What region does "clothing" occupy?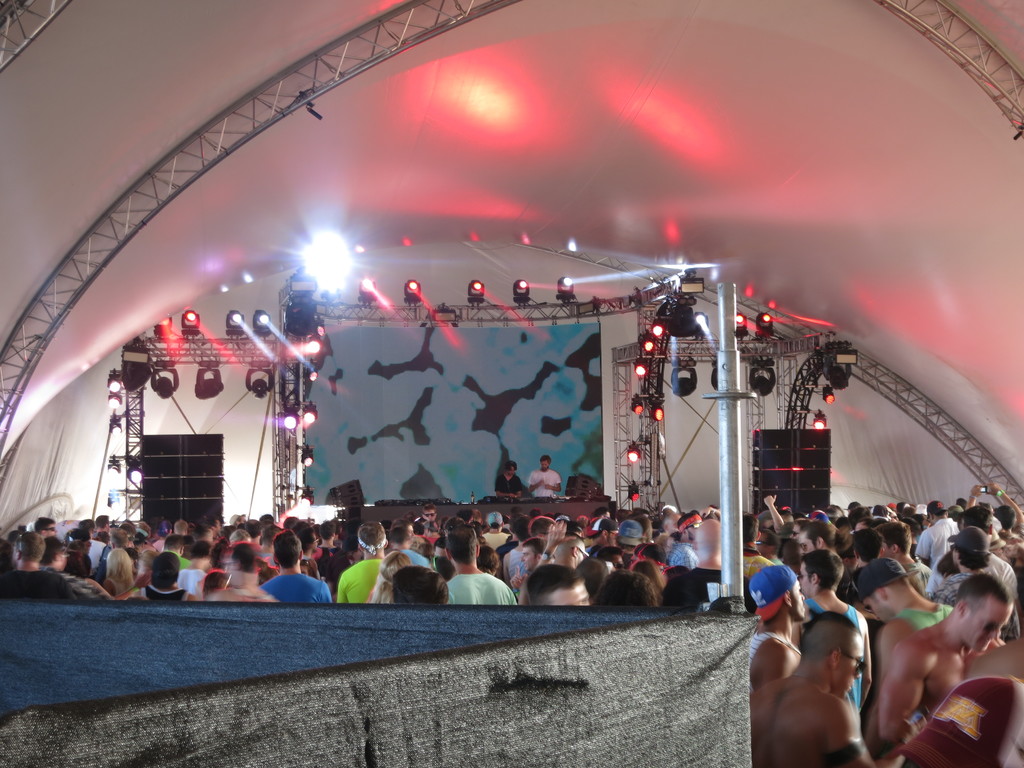
rect(913, 511, 956, 604).
